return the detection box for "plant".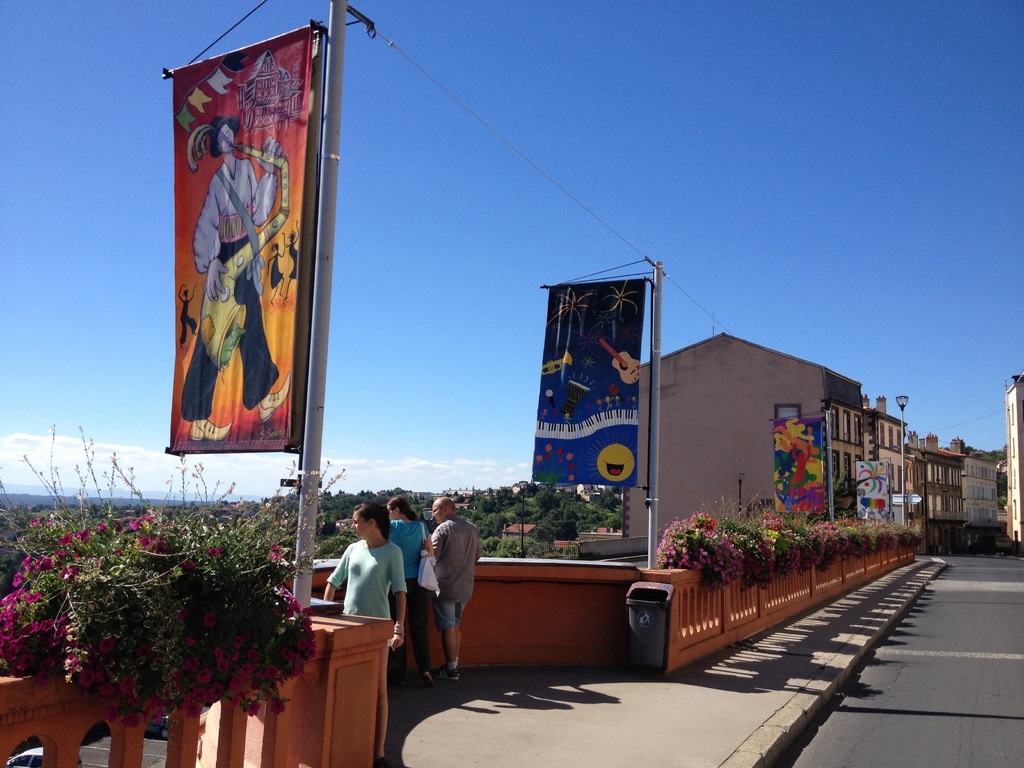
[left=819, top=518, right=844, bottom=554].
